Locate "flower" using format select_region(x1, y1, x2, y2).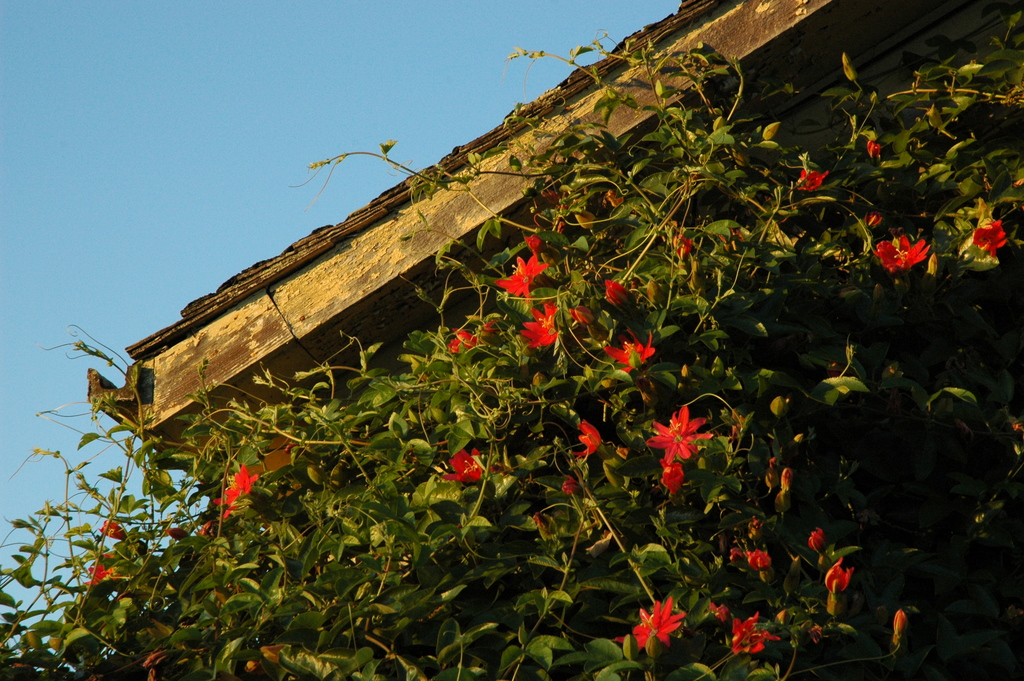
select_region(632, 597, 684, 648).
